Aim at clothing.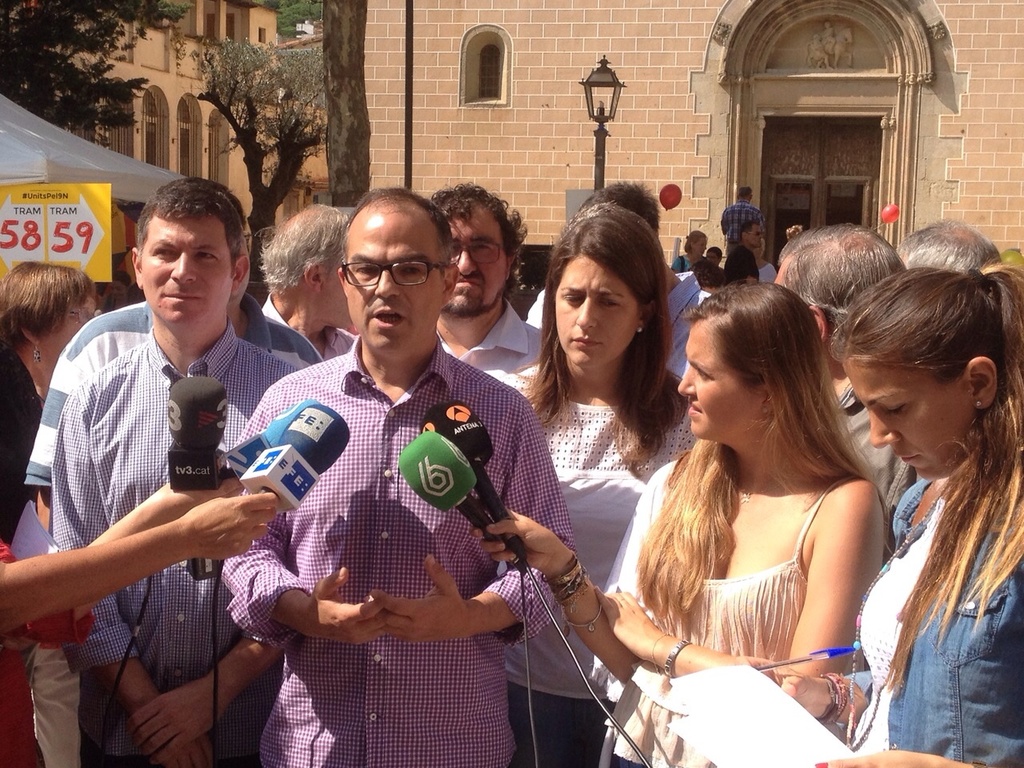
Aimed at 41,328,309,702.
